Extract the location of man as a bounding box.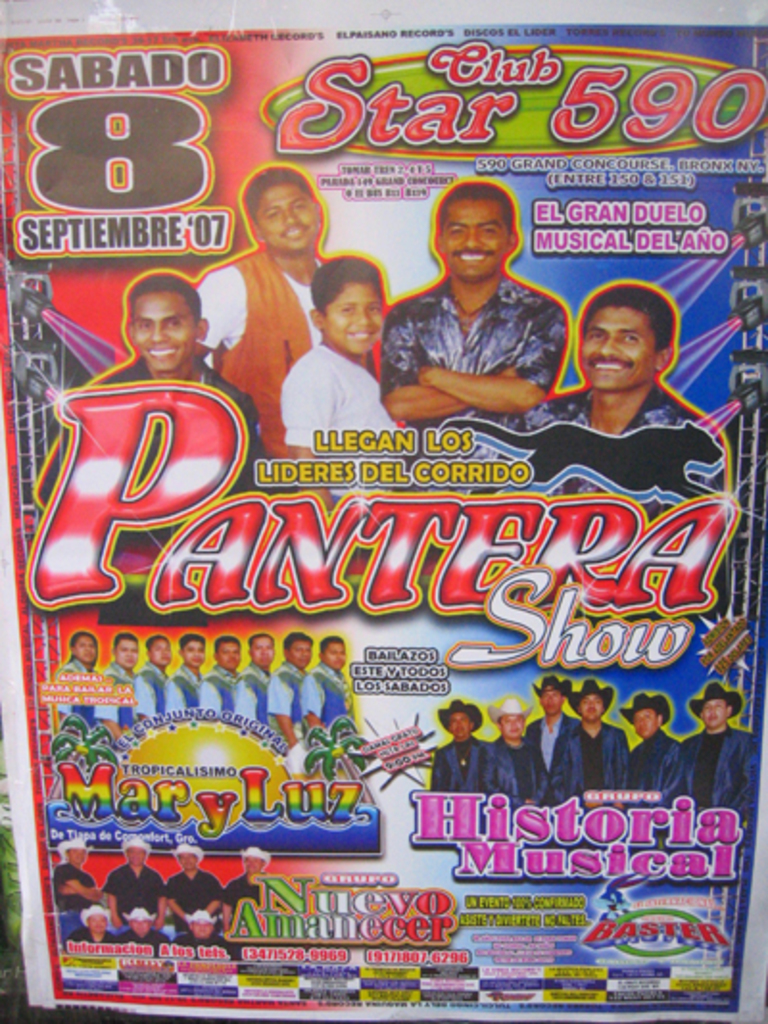
<region>171, 632, 205, 709</region>.
